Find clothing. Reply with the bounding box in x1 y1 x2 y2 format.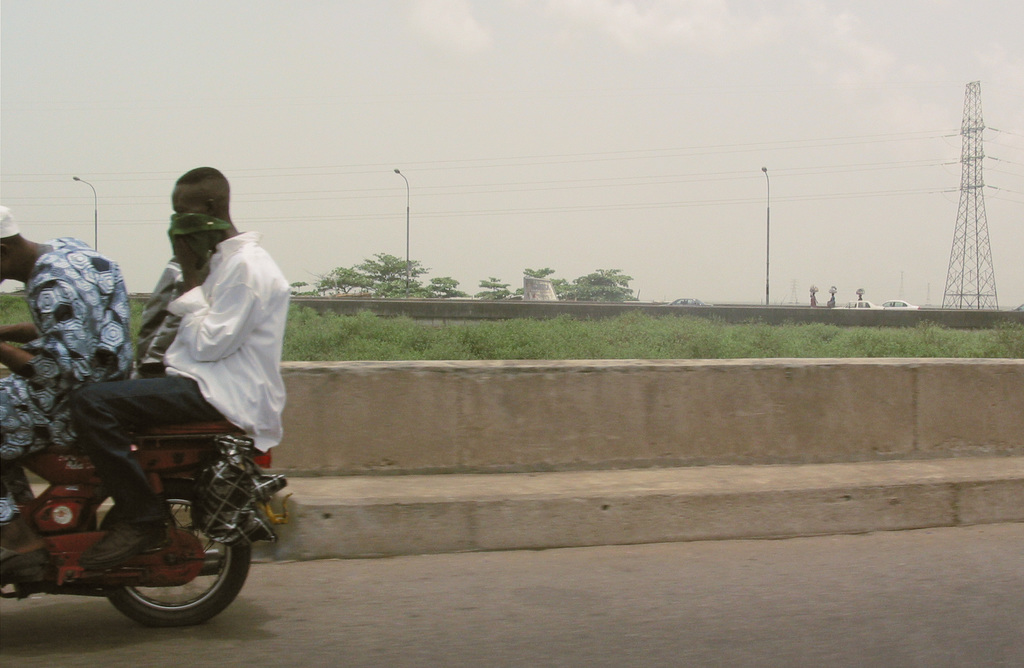
0 239 136 475.
